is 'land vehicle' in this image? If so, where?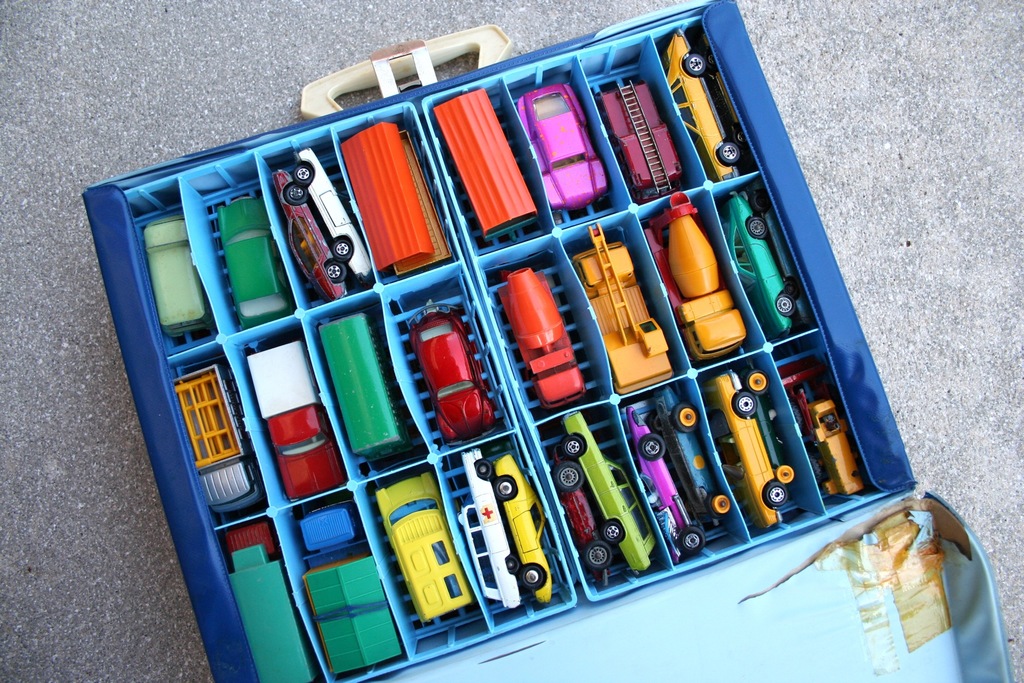
Yes, at pyautogui.locateOnScreen(141, 215, 207, 337).
